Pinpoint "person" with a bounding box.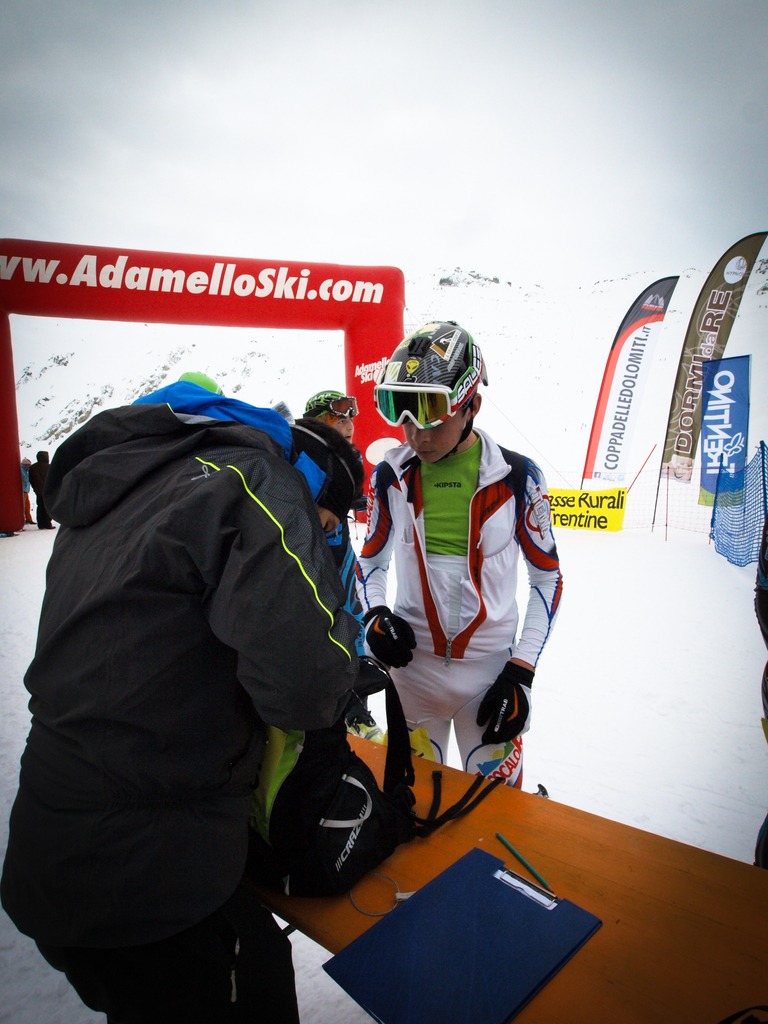
box=[343, 316, 559, 870].
